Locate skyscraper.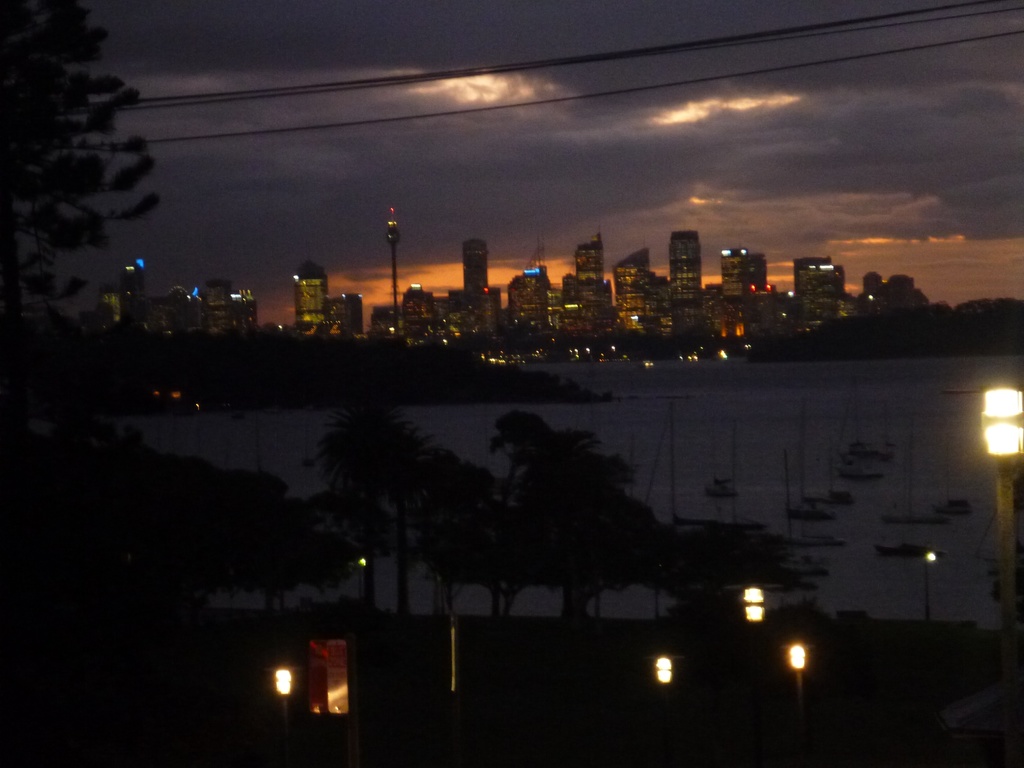
Bounding box: x1=792, y1=260, x2=848, y2=300.
